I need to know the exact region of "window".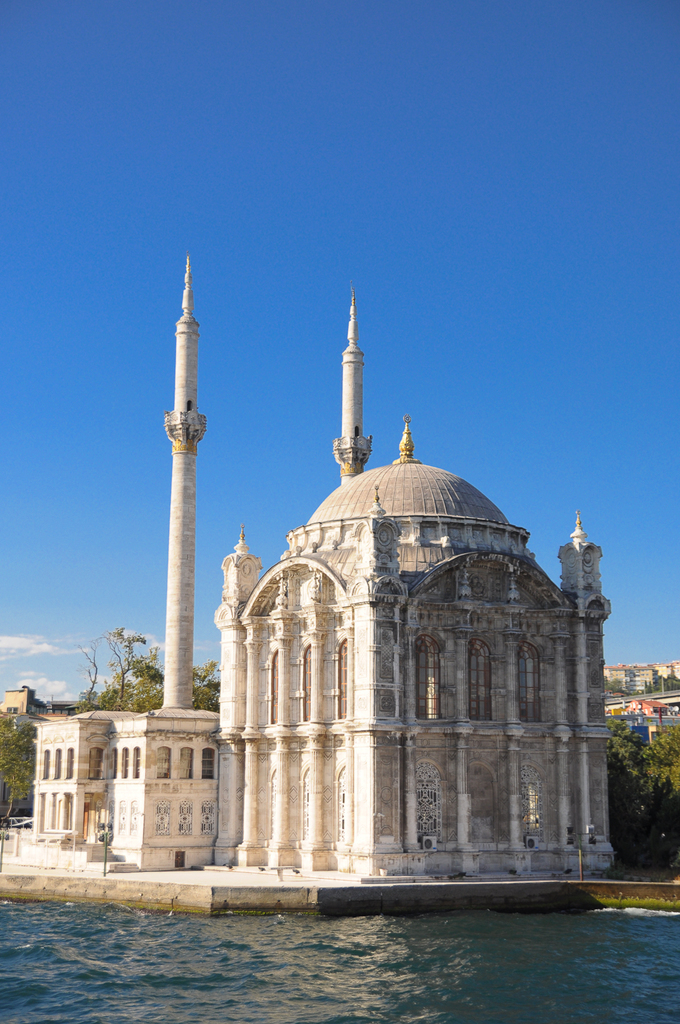
Region: <box>90,745,106,787</box>.
